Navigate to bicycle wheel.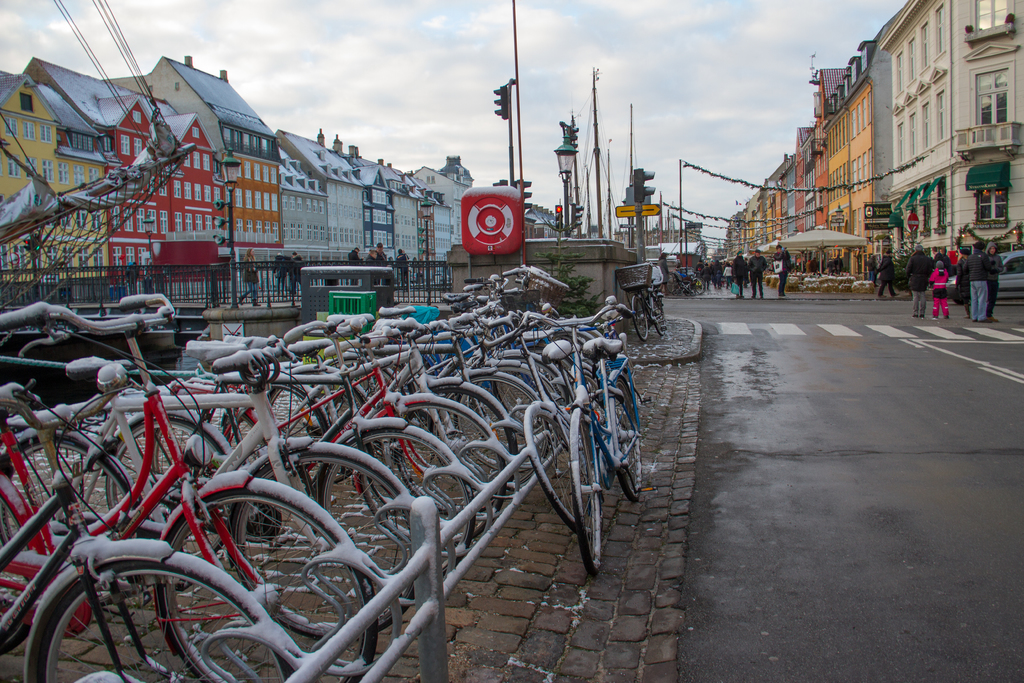
Navigation target: left=0, top=488, right=31, bottom=666.
